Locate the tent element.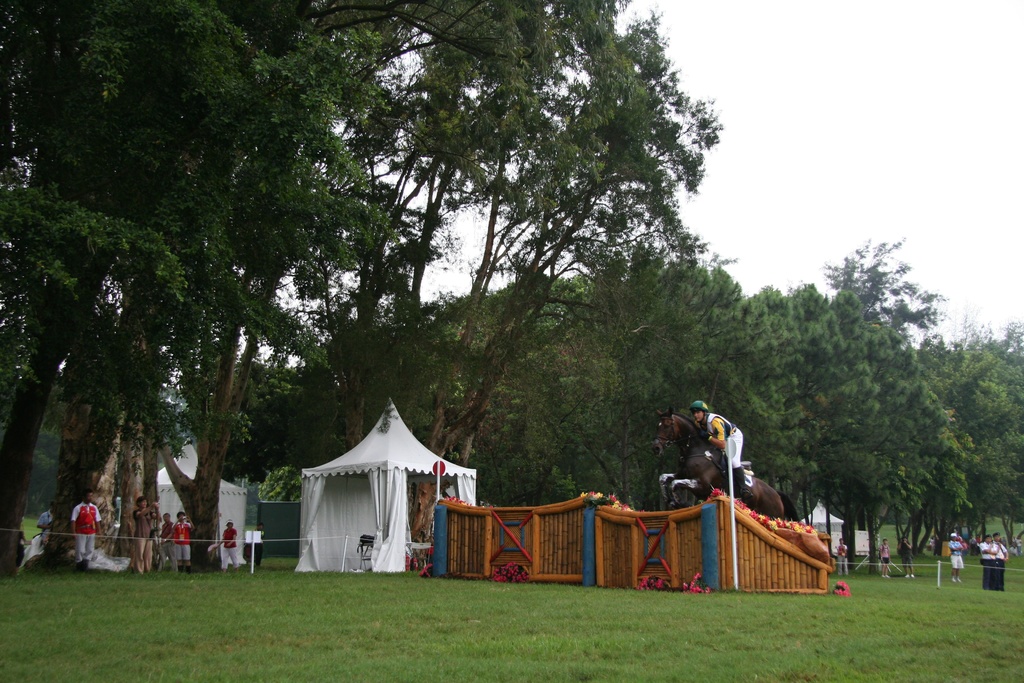
Element bbox: BBox(132, 436, 258, 580).
